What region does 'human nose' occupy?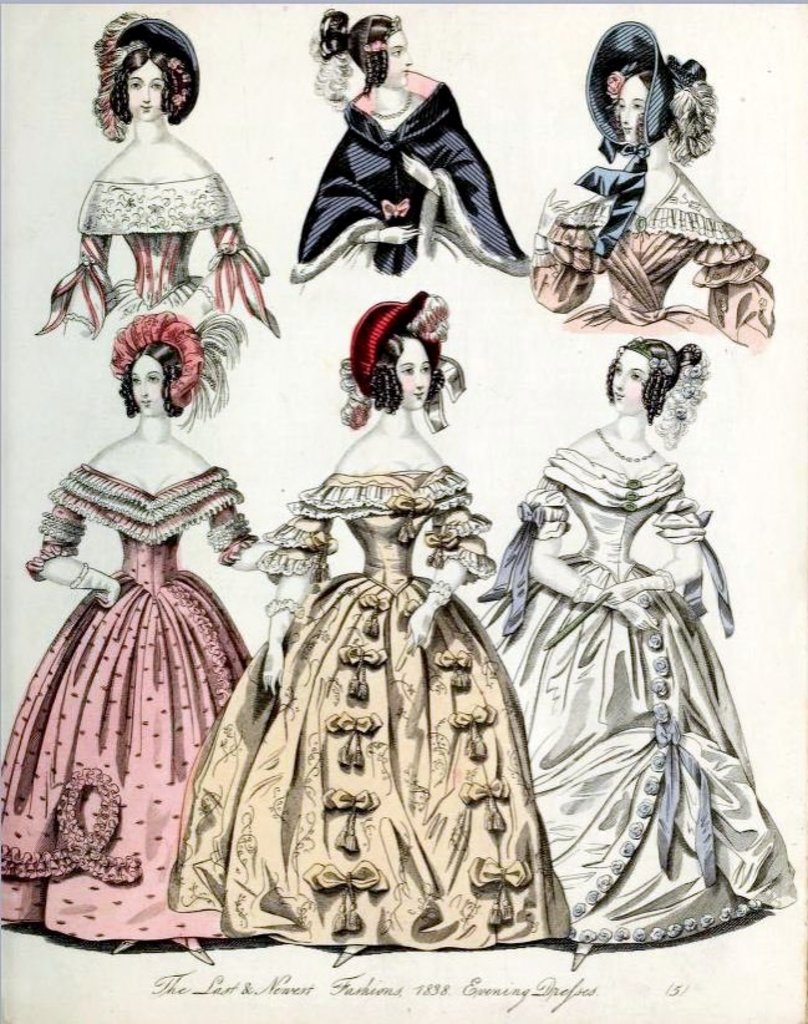
bbox=(412, 367, 423, 385).
